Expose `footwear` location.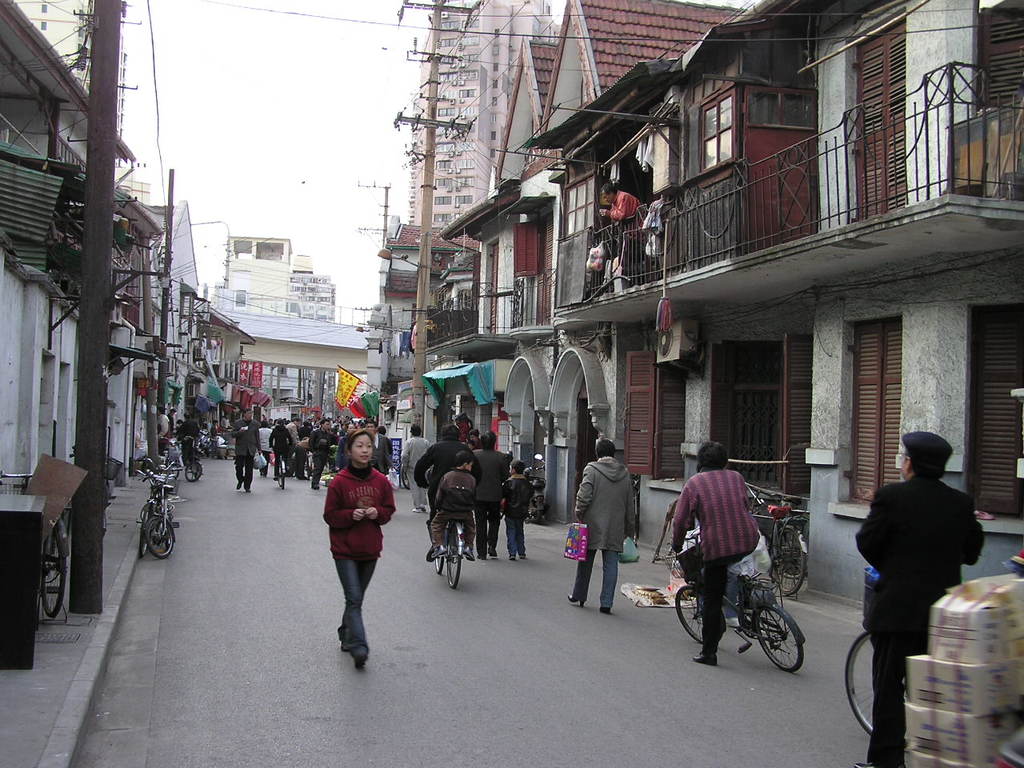
Exposed at select_region(462, 546, 474, 565).
